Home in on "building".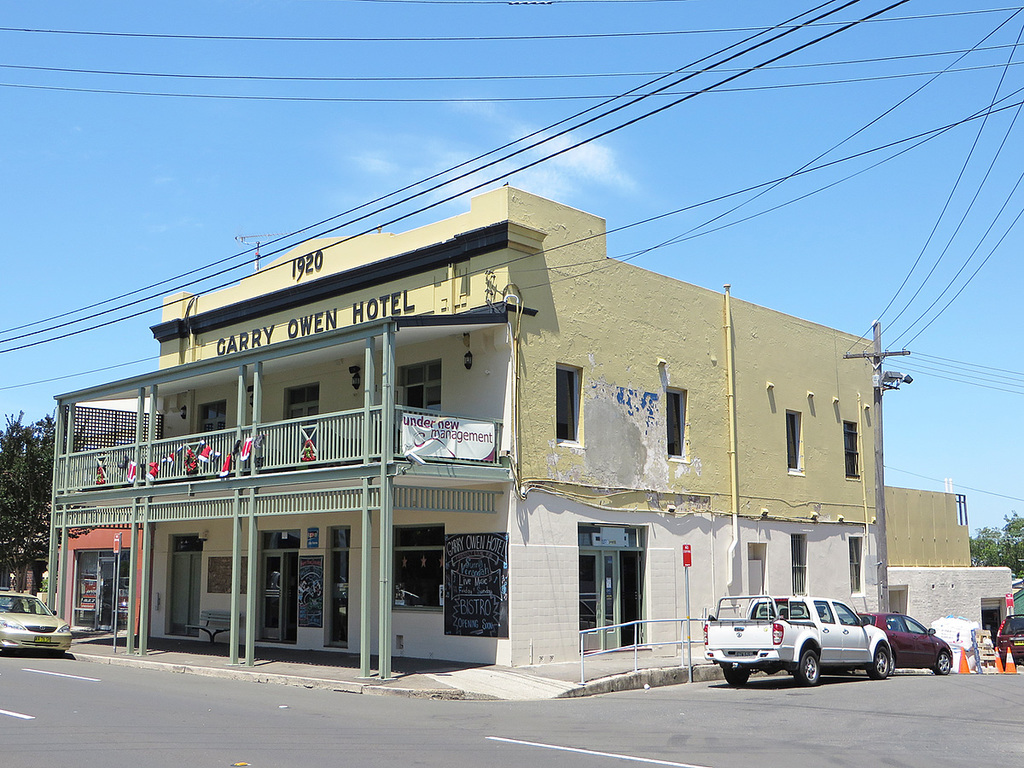
Homed in at {"x1": 0, "y1": 509, "x2": 49, "y2": 595}.
